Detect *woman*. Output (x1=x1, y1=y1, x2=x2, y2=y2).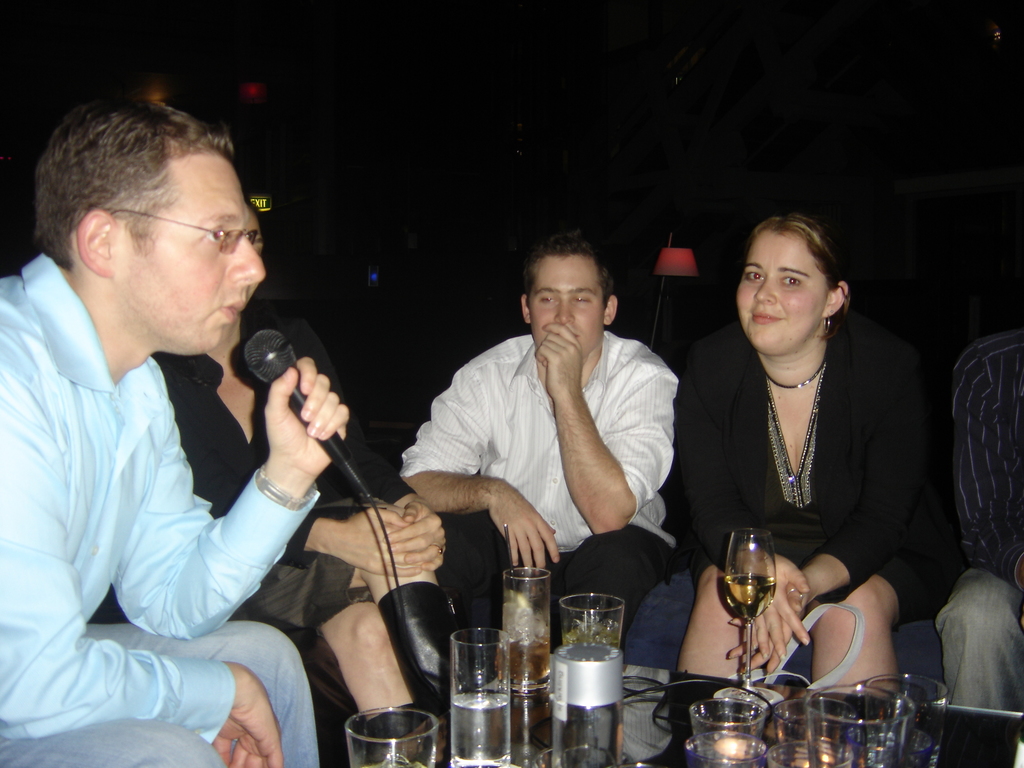
(x1=683, y1=193, x2=908, y2=690).
